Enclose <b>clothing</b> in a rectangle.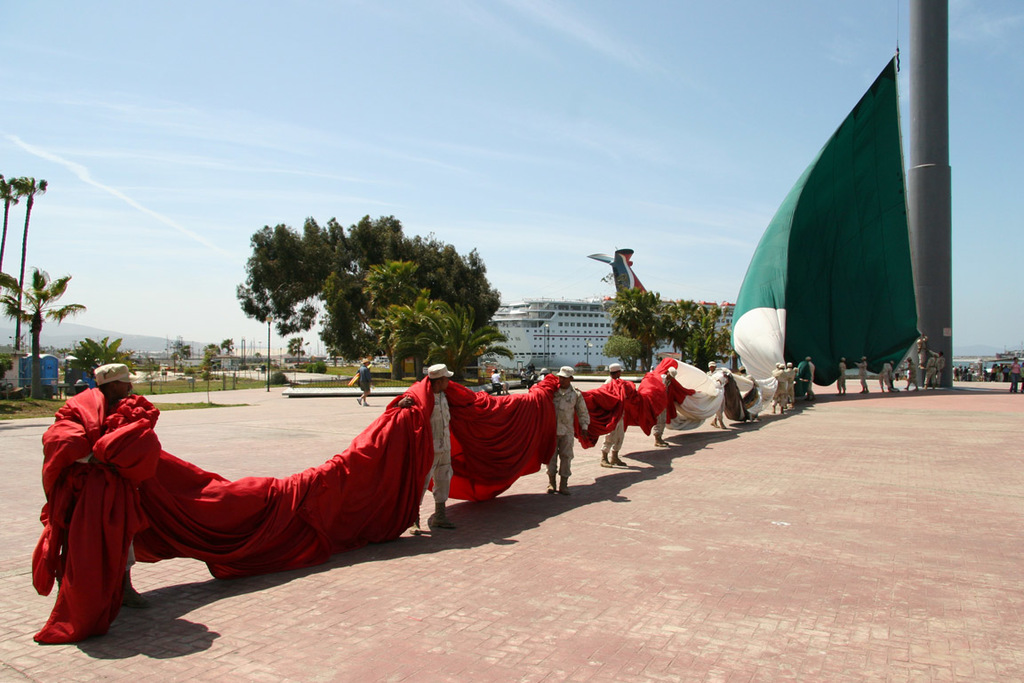
740/373/761/386.
